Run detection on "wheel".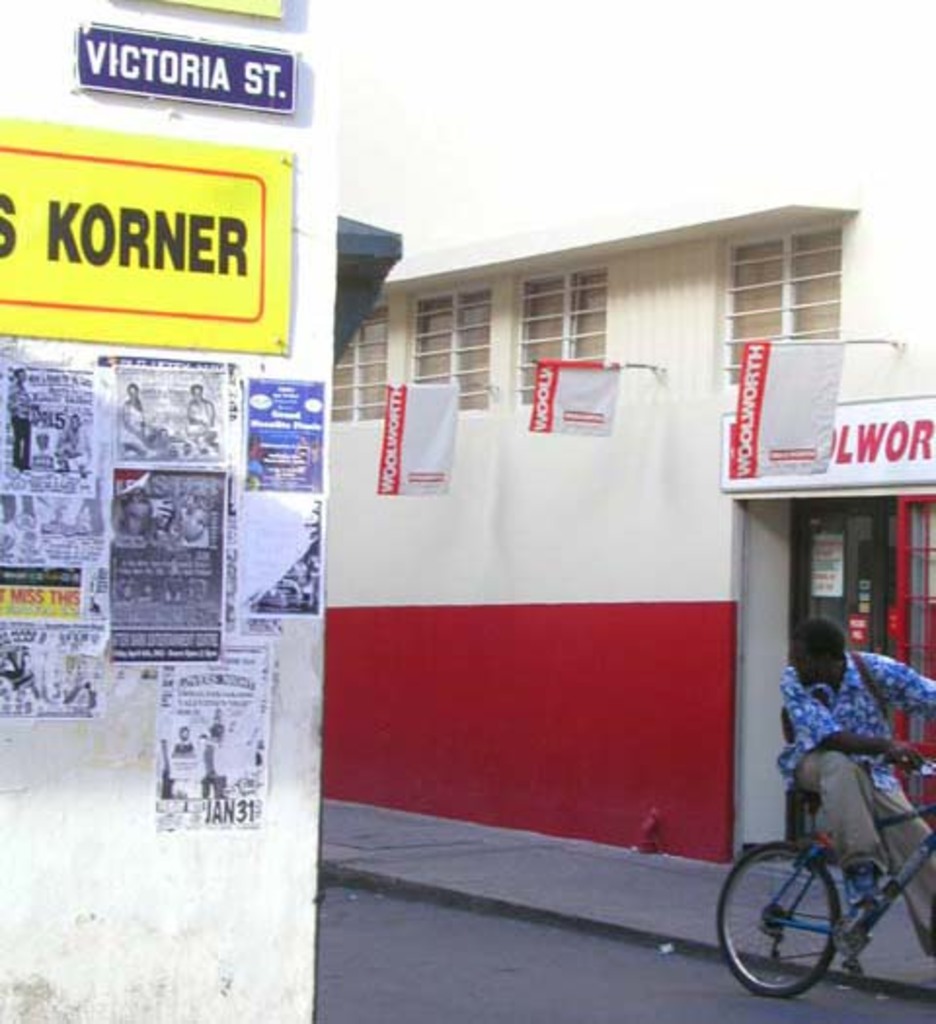
Result: pyautogui.locateOnScreen(737, 819, 878, 995).
